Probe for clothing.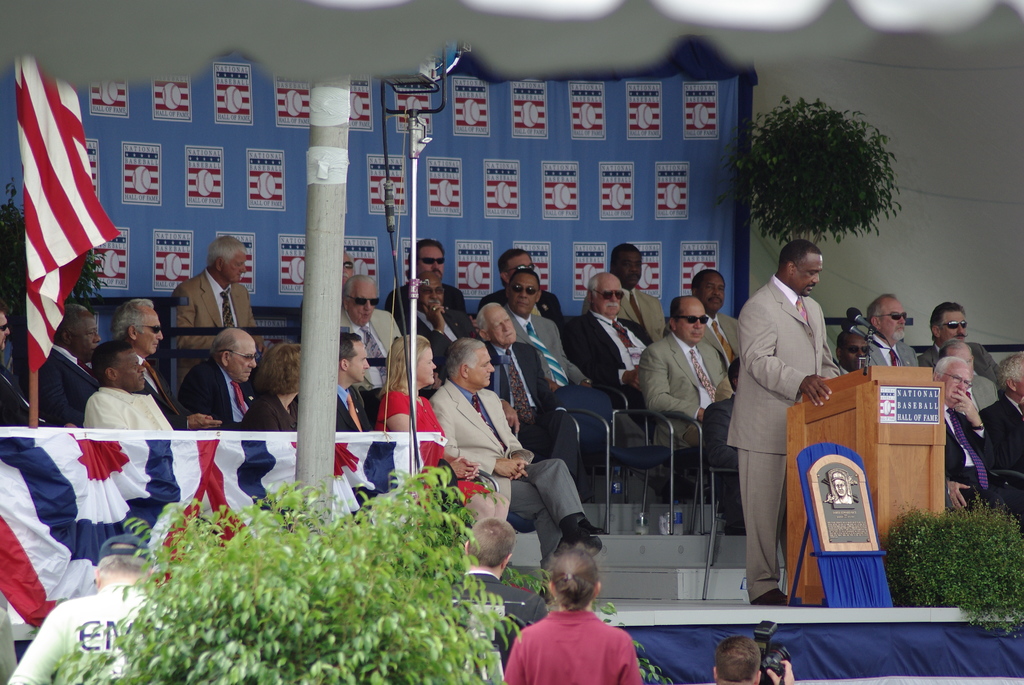
Probe result: 506:610:642:684.
